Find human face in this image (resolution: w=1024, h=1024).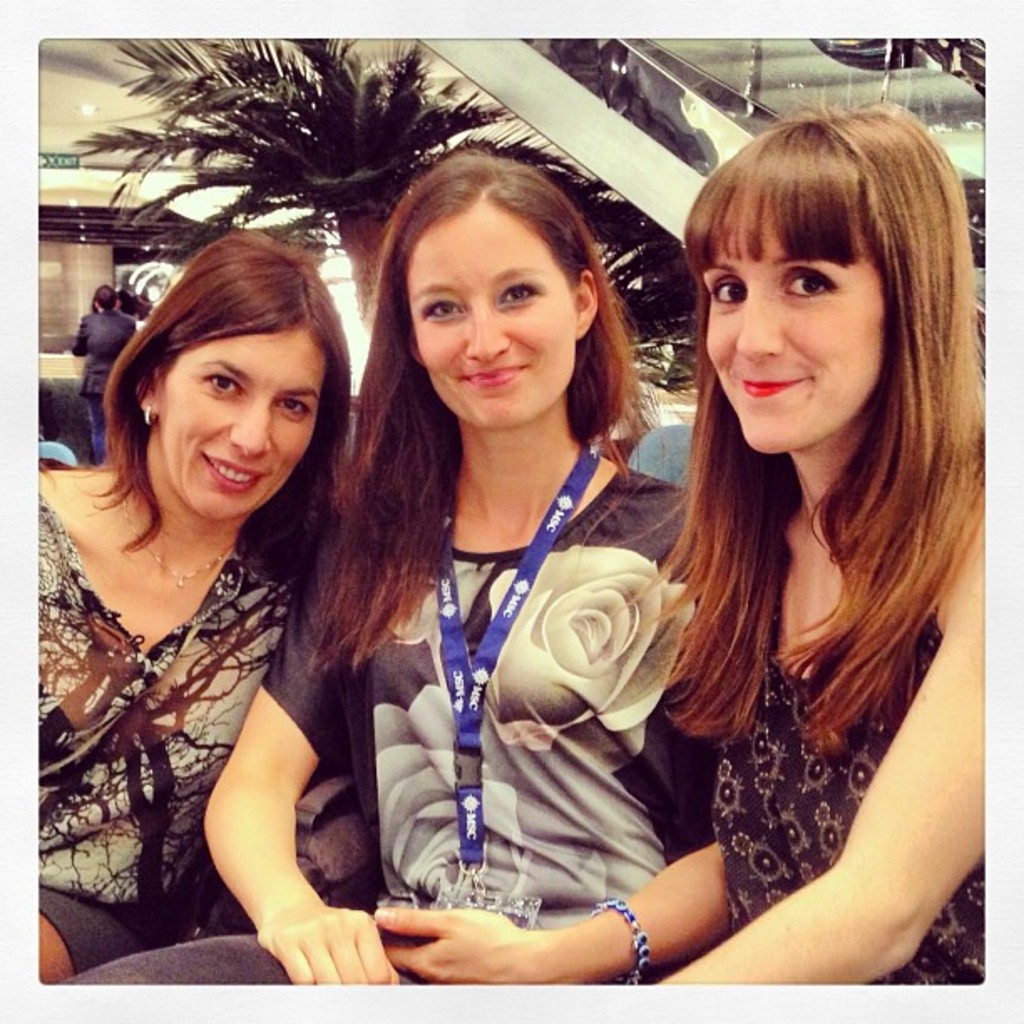
bbox(407, 201, 579, 428).
